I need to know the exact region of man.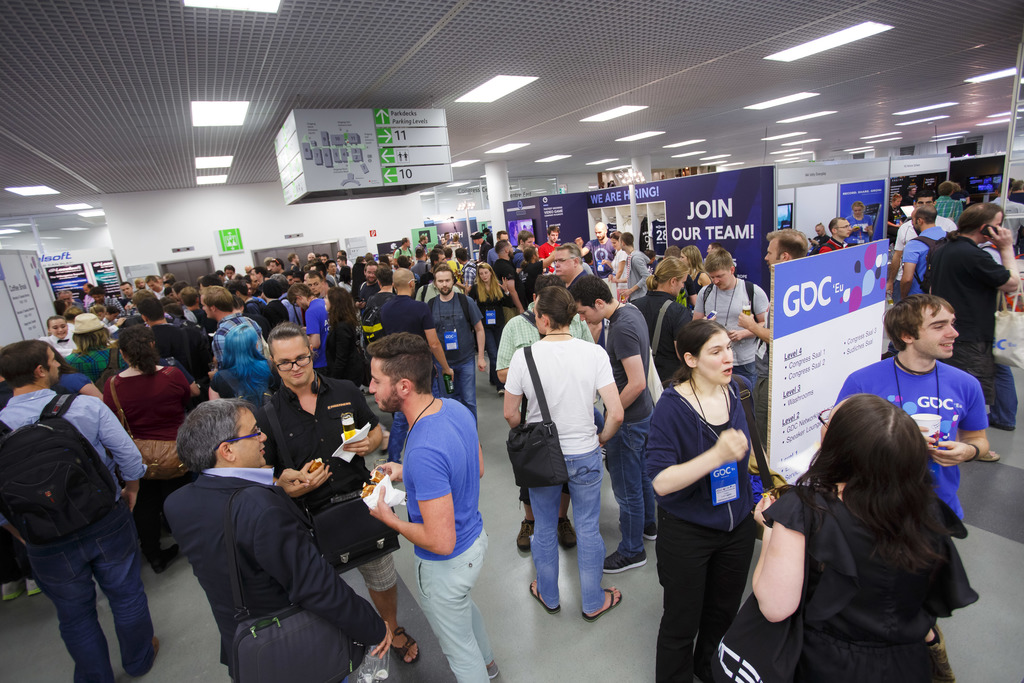
Region: [left=202, top=288, right=277, bottom=368].
